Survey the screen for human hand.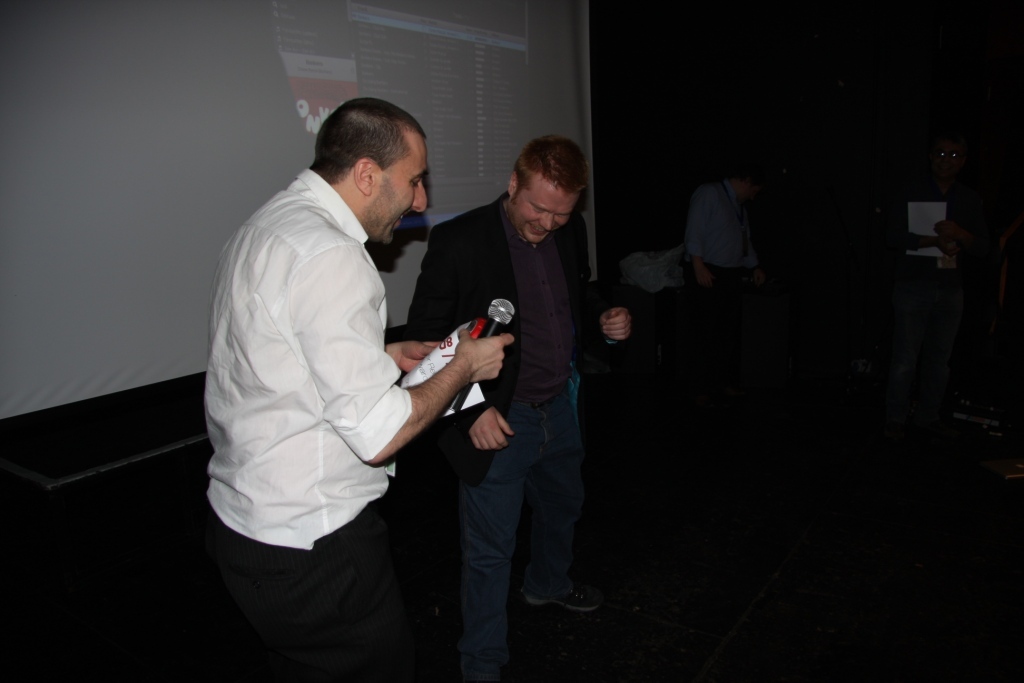
Survey found: {"left": 469, "top": 406, "right": 515, "bottom": 452}.
